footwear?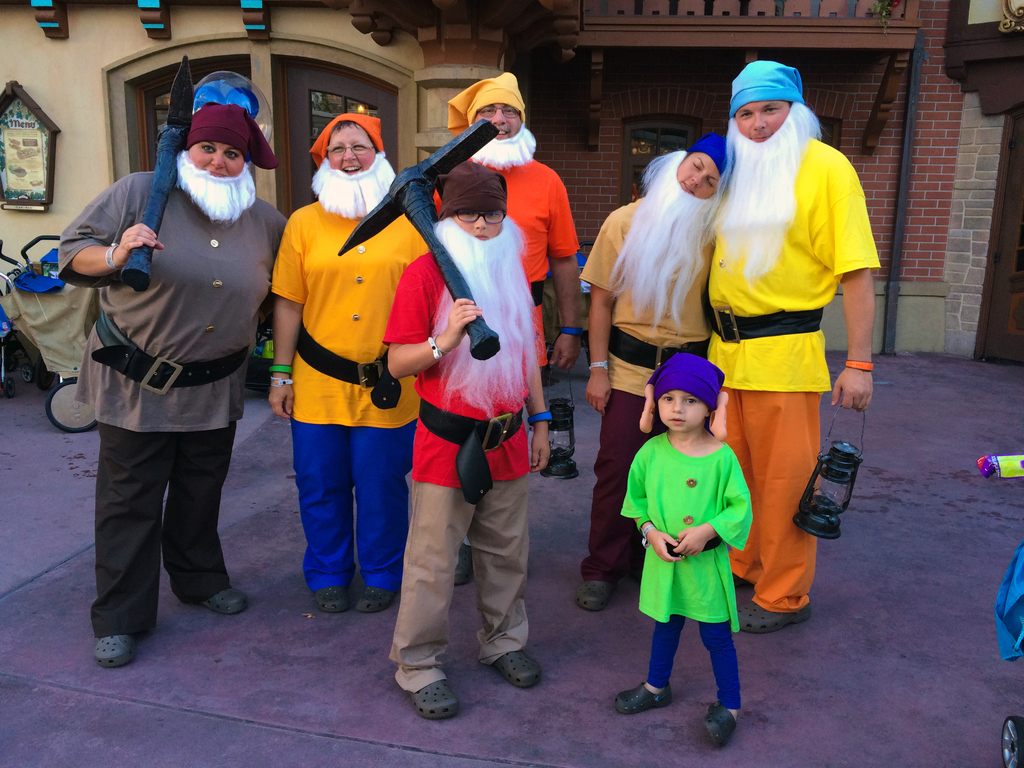
(92, 636, 139, 669)
